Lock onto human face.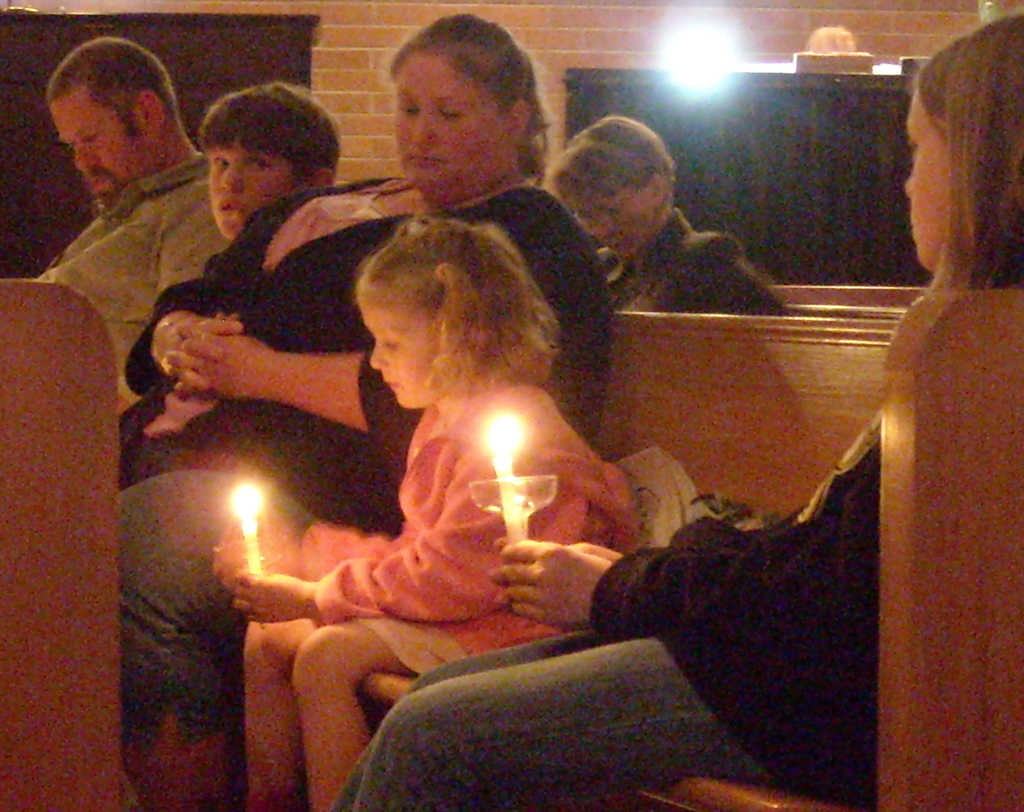
Locked: 364,307,442,408.
